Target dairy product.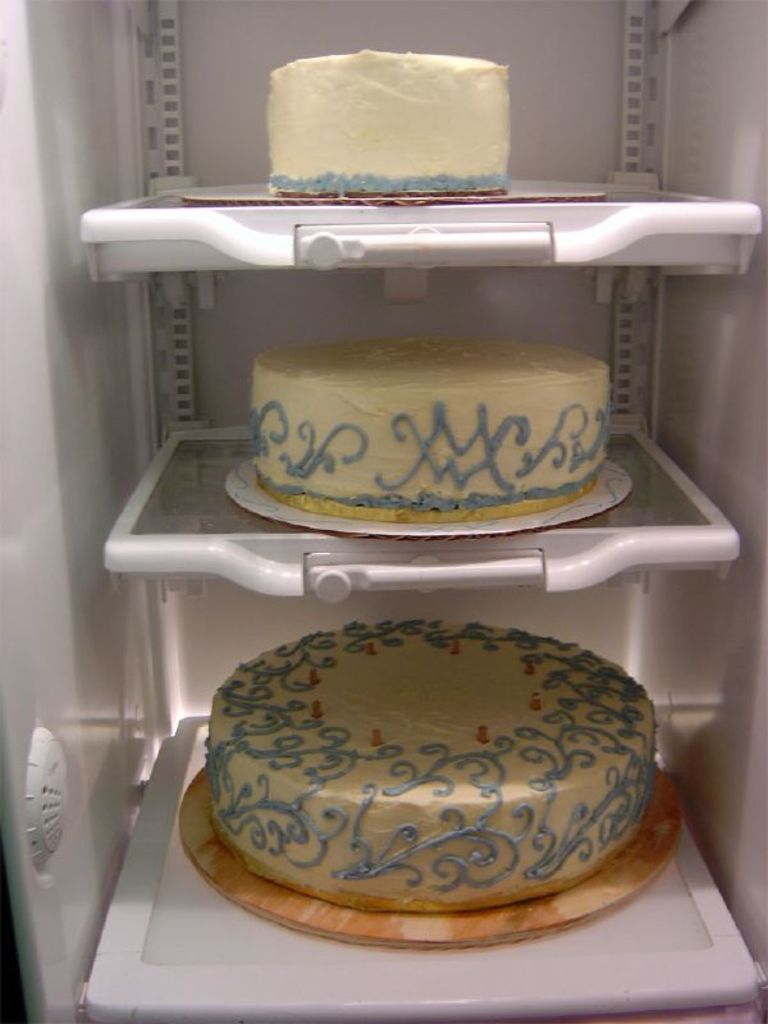
Target region: rect(195, 616, 675, 911).
